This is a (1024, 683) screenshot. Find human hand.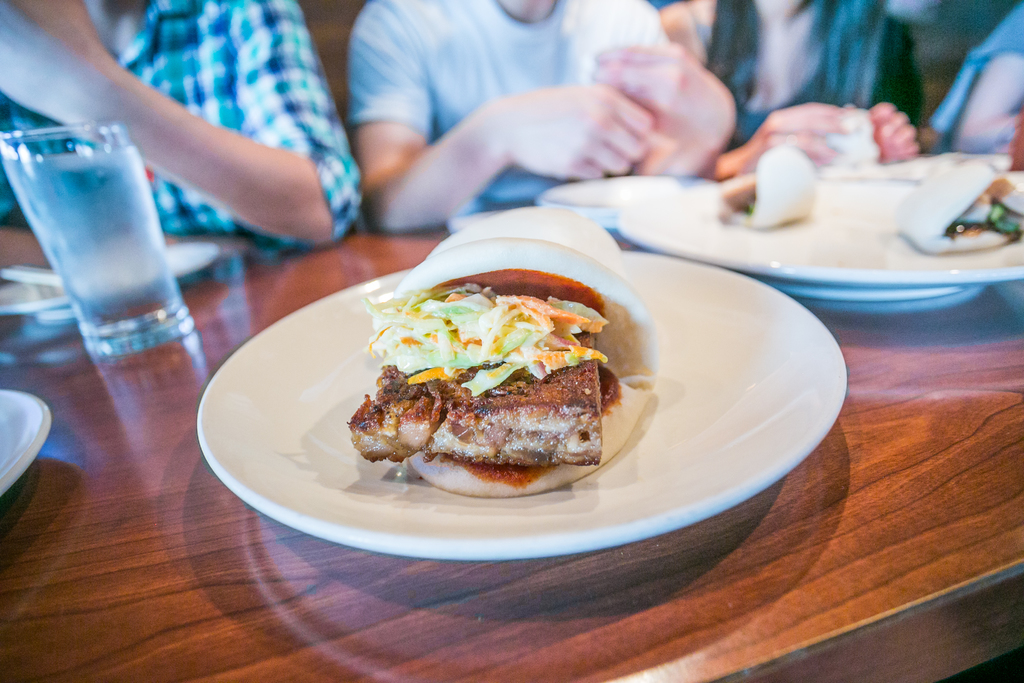
Bounding box: locate(740, 100, 855, 167).
